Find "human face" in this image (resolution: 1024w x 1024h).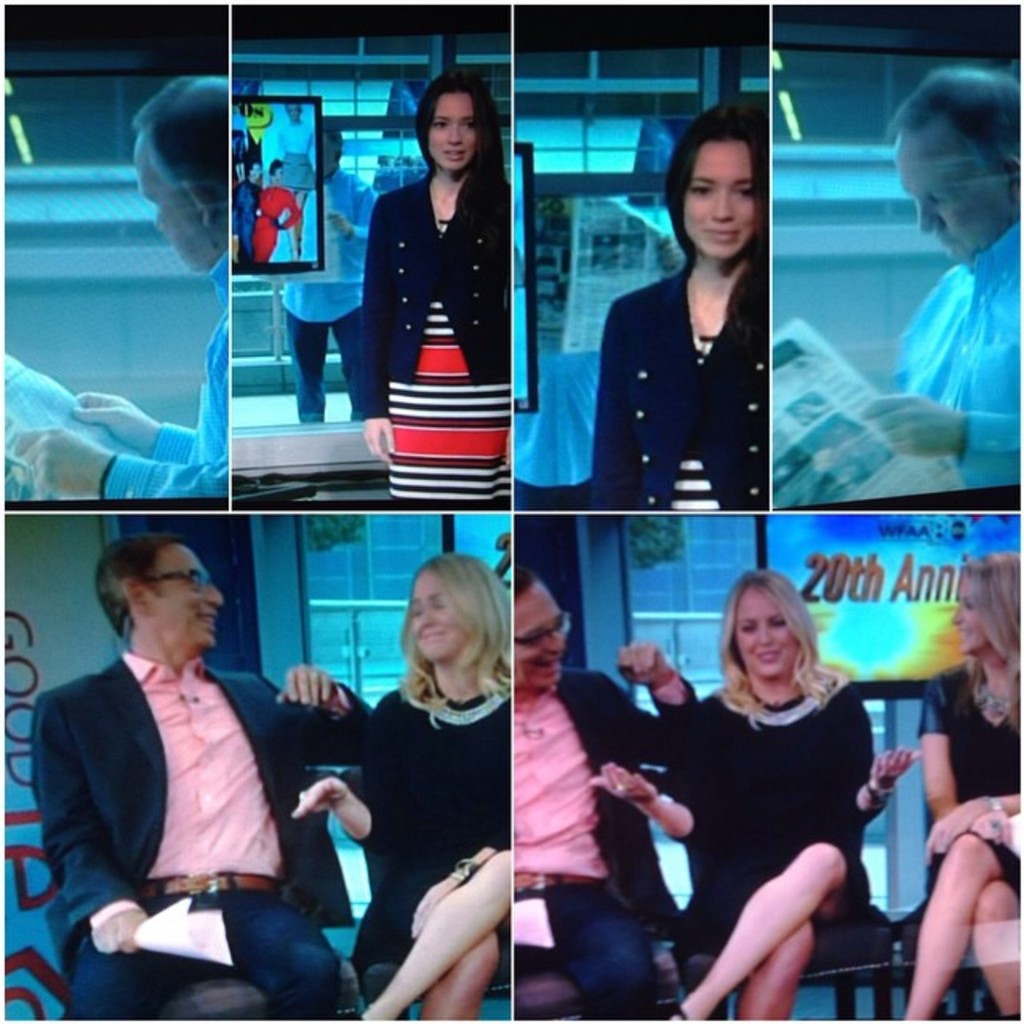
(411, 566, 470, 661).
